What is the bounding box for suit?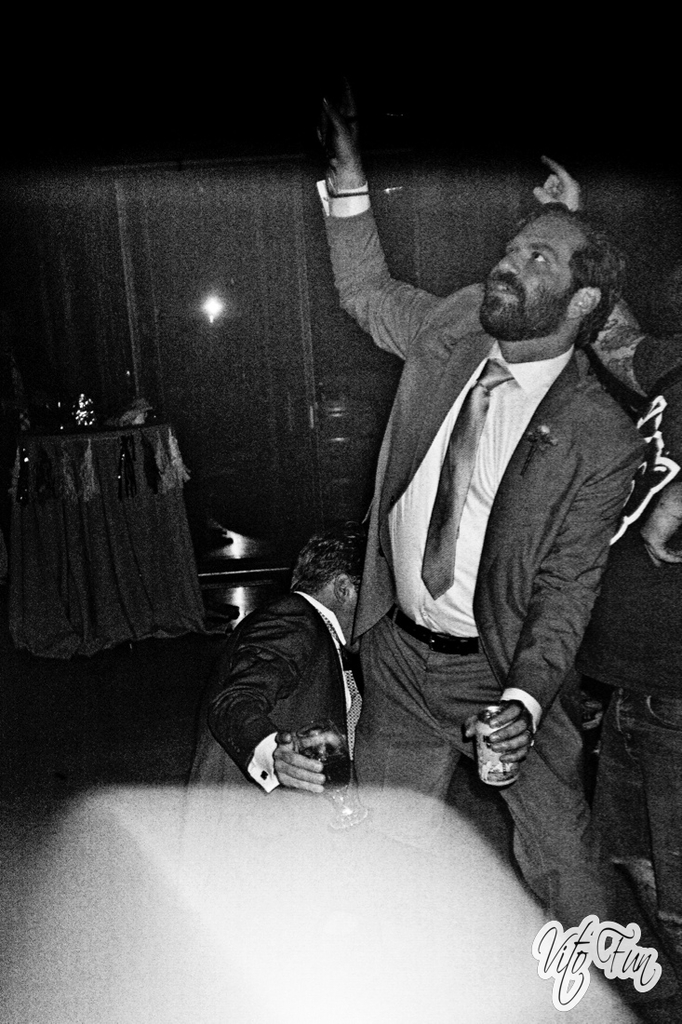
BBox(181, 585, 362, 789).
